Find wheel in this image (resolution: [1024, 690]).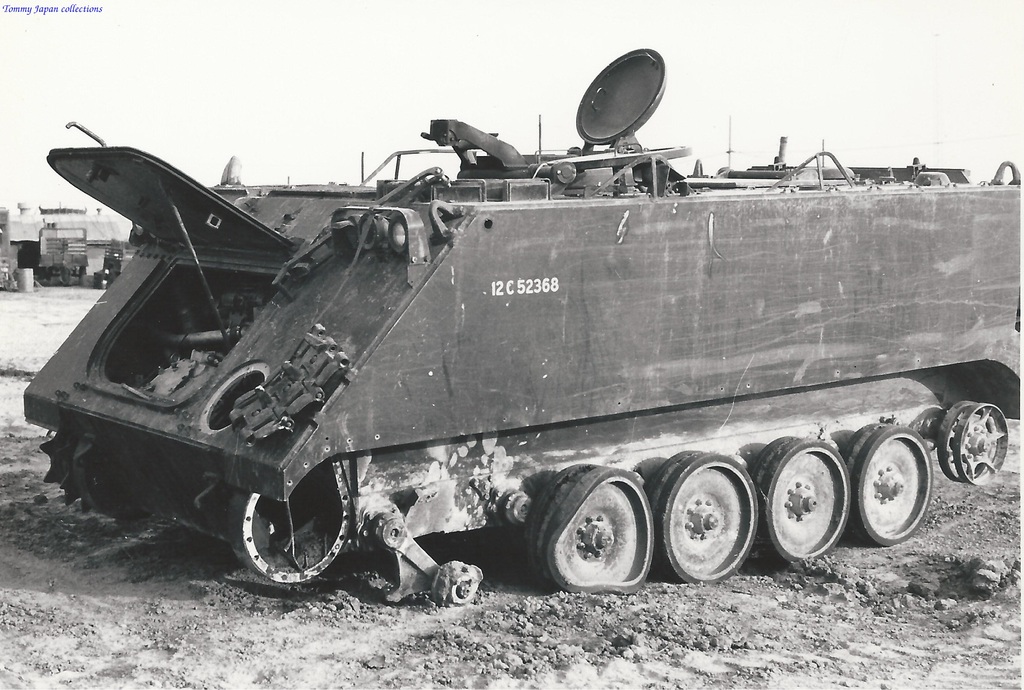
[845, 424, 932, 548].
